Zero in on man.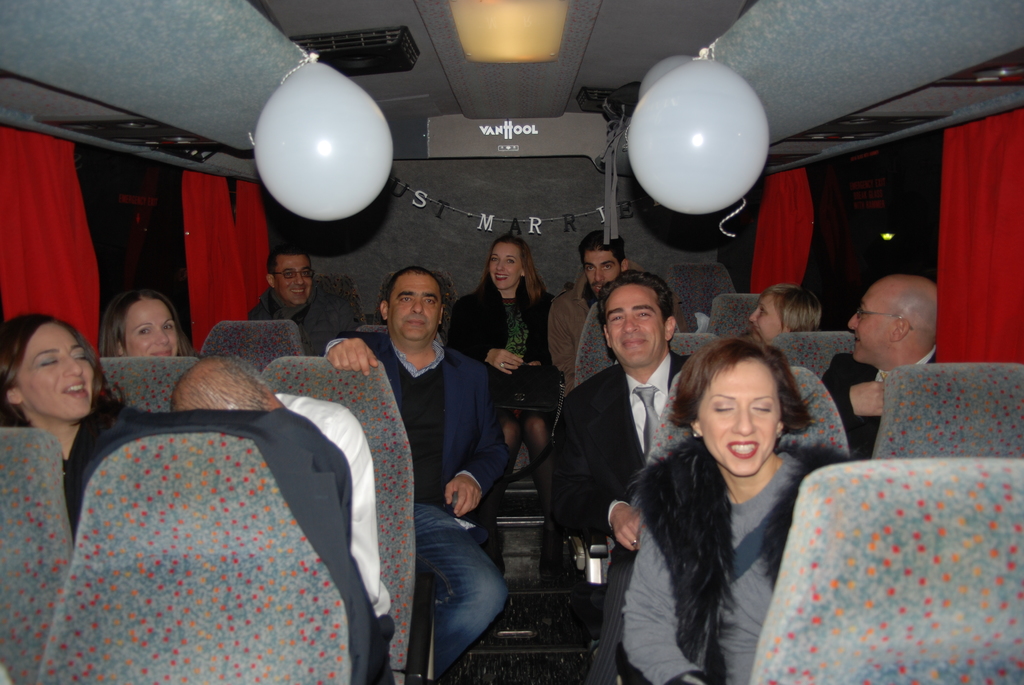
Zeroed in: 170 354 396 684.
